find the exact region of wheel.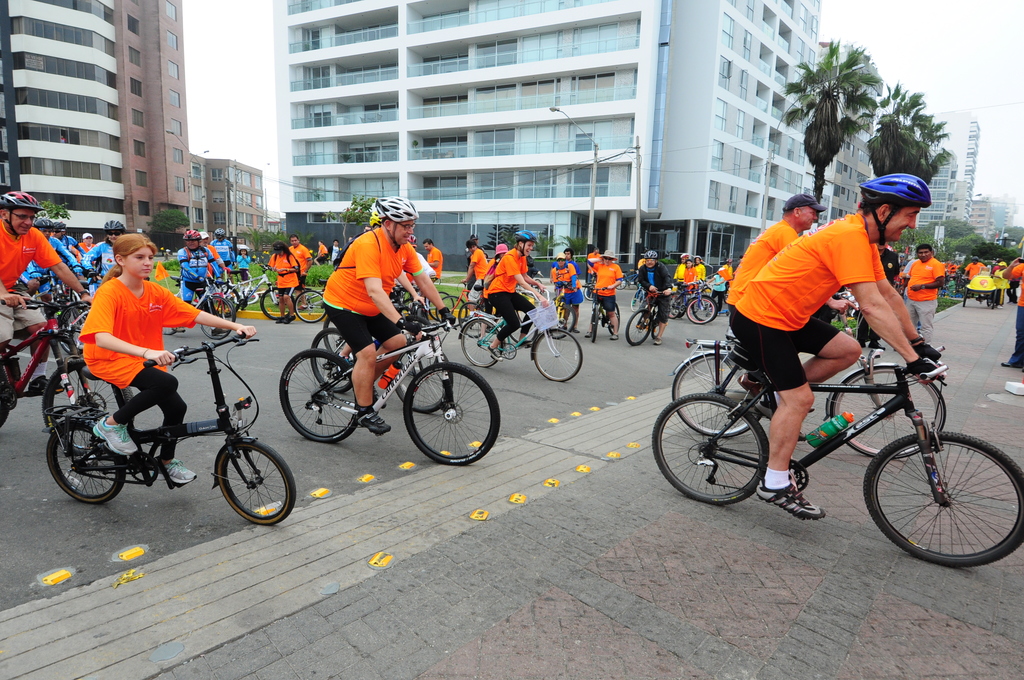
Exact region: locate(863, 433, 1023, 571).
